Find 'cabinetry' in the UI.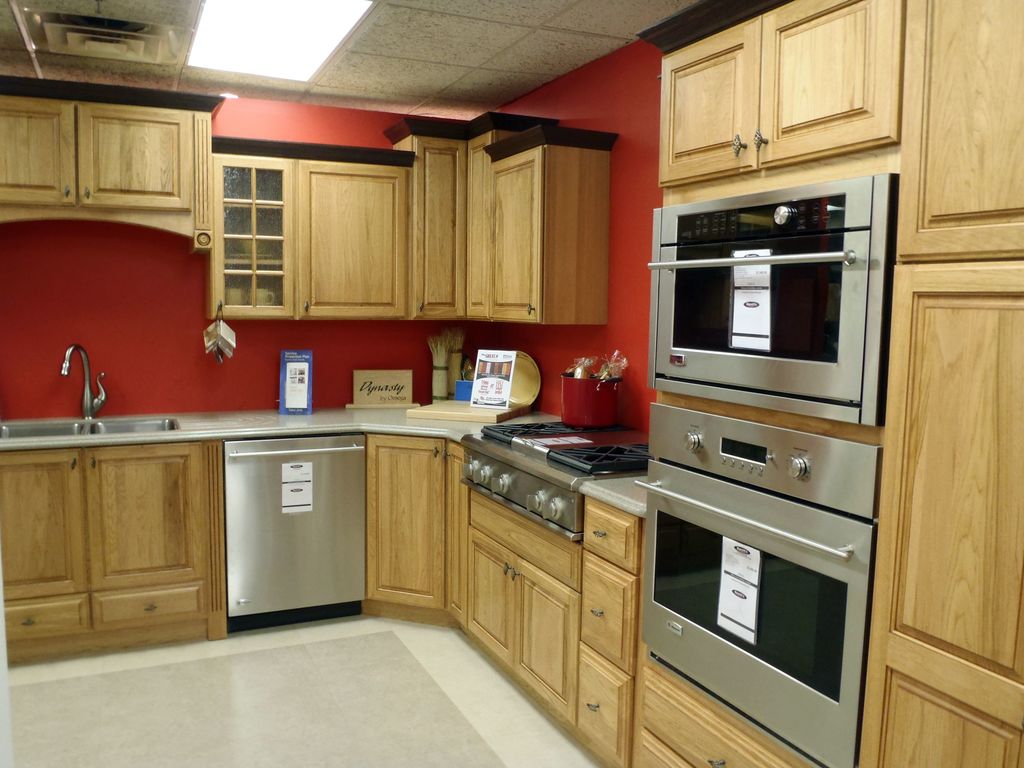
UI element at <bbox>193, 121, 606, 322</bbox>.
